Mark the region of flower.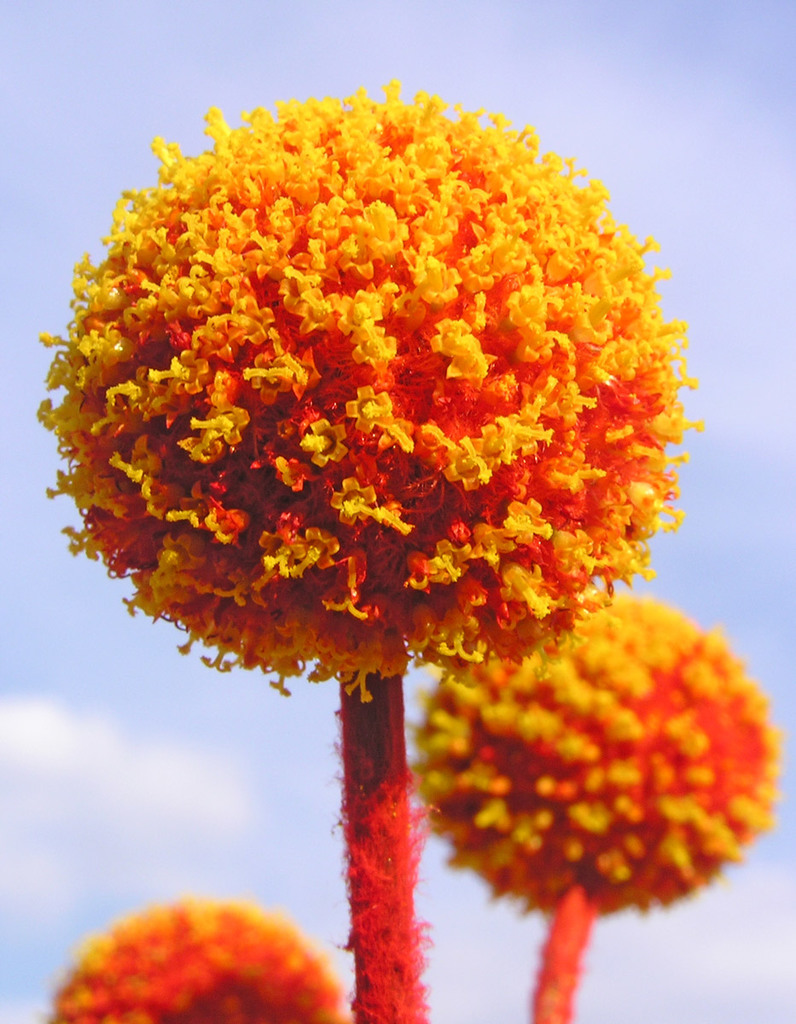
Region: {"left": 37, "top": 66, "right": 689, "bottom": 794}.
